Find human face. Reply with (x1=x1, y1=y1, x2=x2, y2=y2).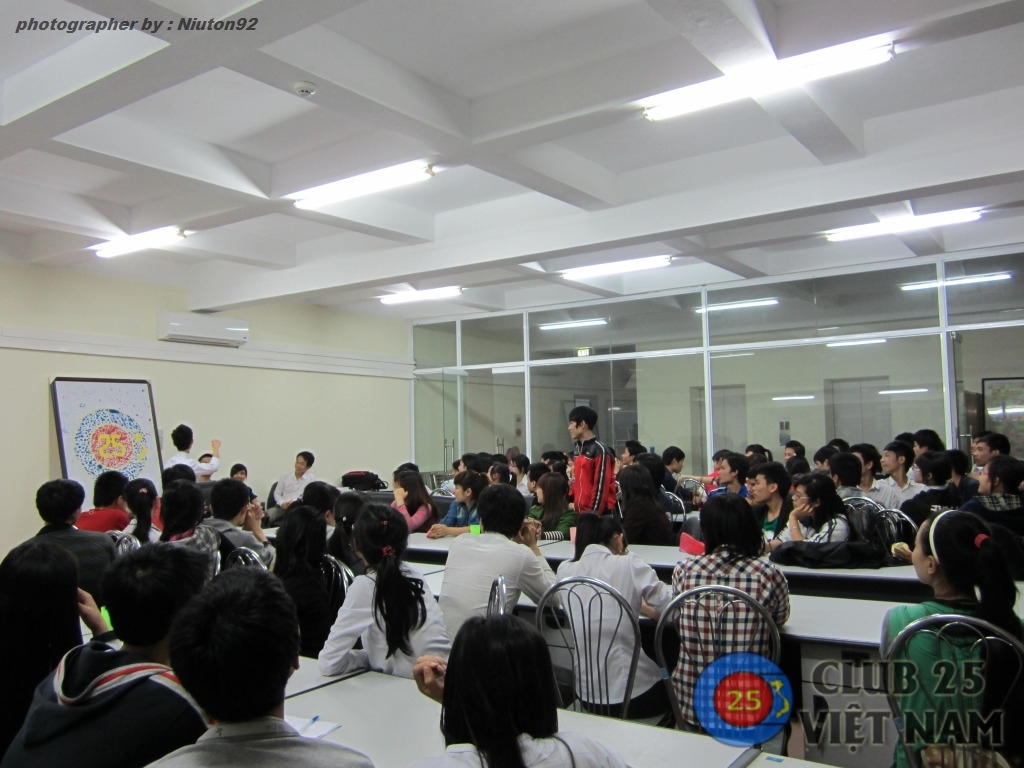
(x1=752, y1=475, x2=770, y2=499).
